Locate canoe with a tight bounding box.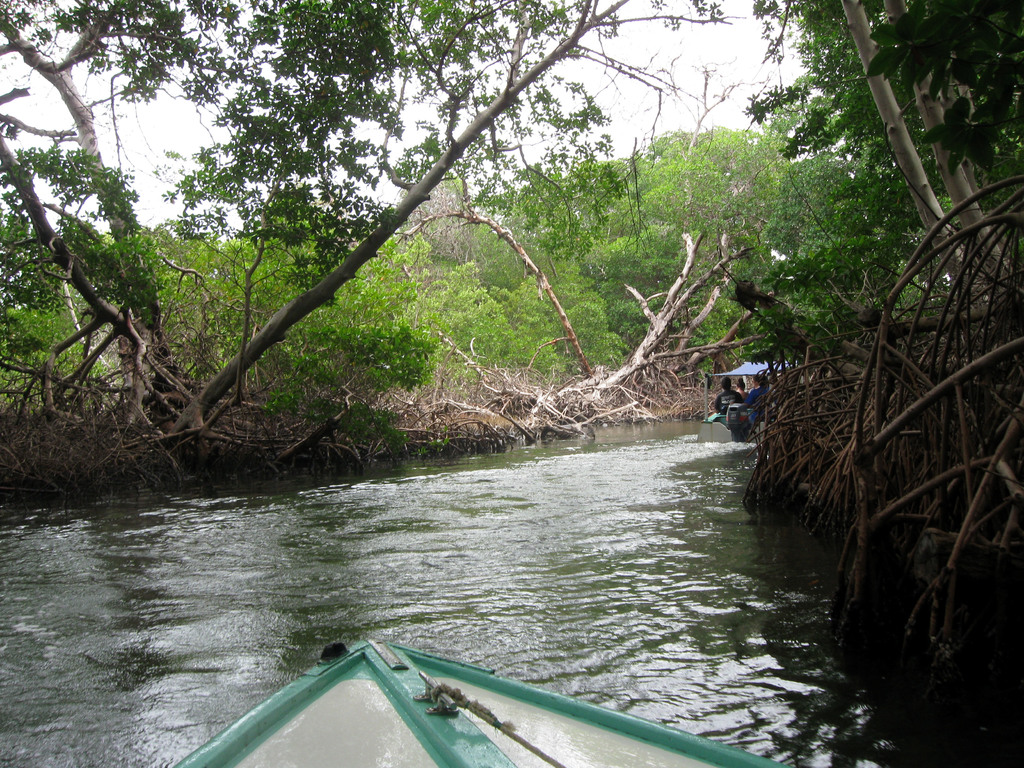
left=172, top=638, right=792, bottom=767.
